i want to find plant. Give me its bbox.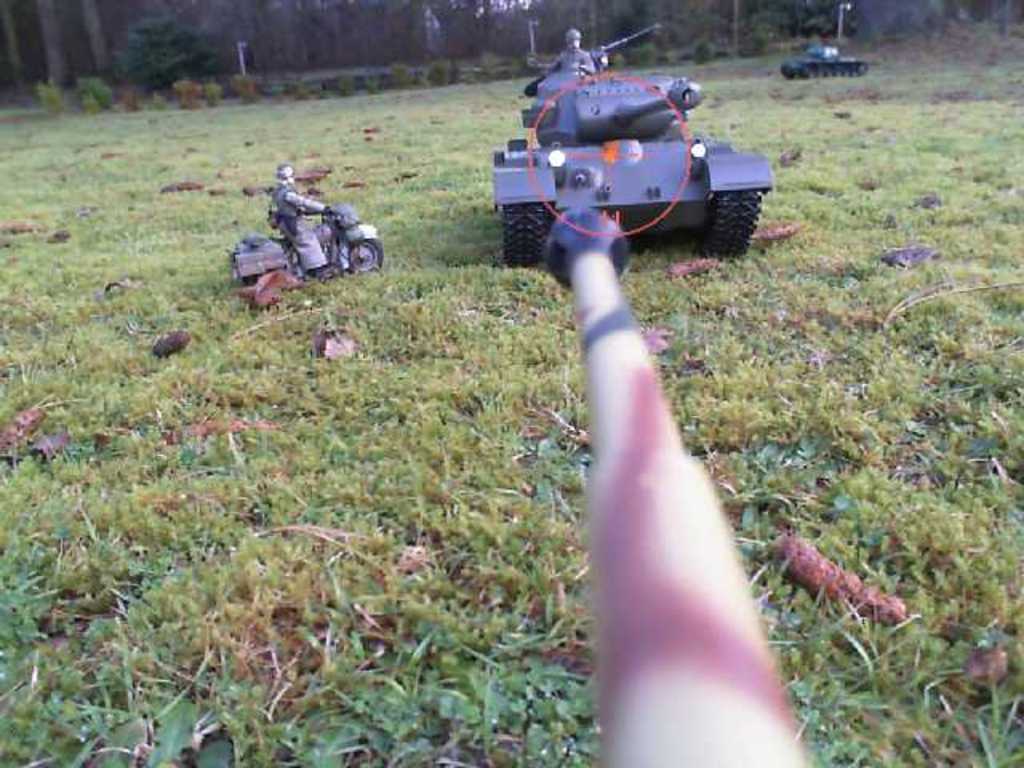
478 54 520 86.
